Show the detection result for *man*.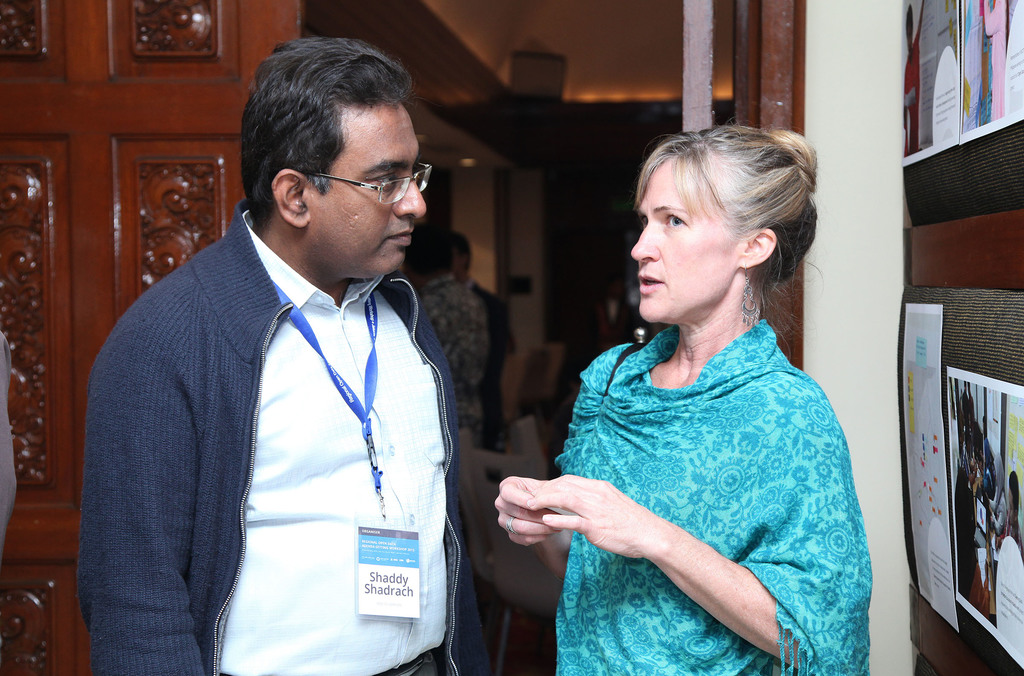
<bbox>409, 235, 488, 429</bbox>.
